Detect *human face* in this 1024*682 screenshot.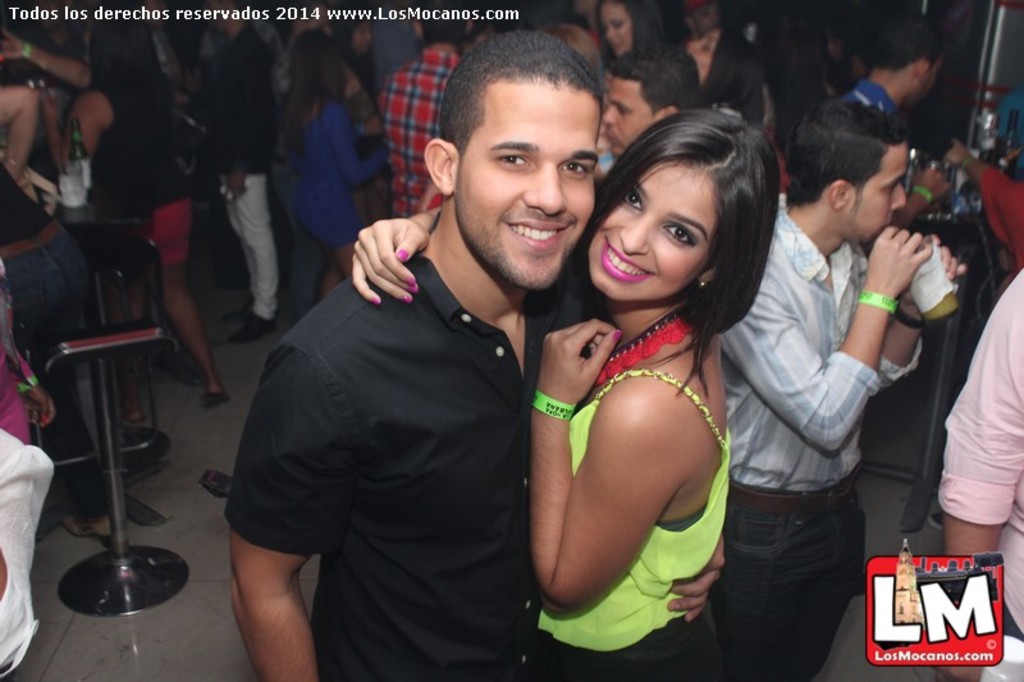
Detection: [595, 79, 668, 145].
